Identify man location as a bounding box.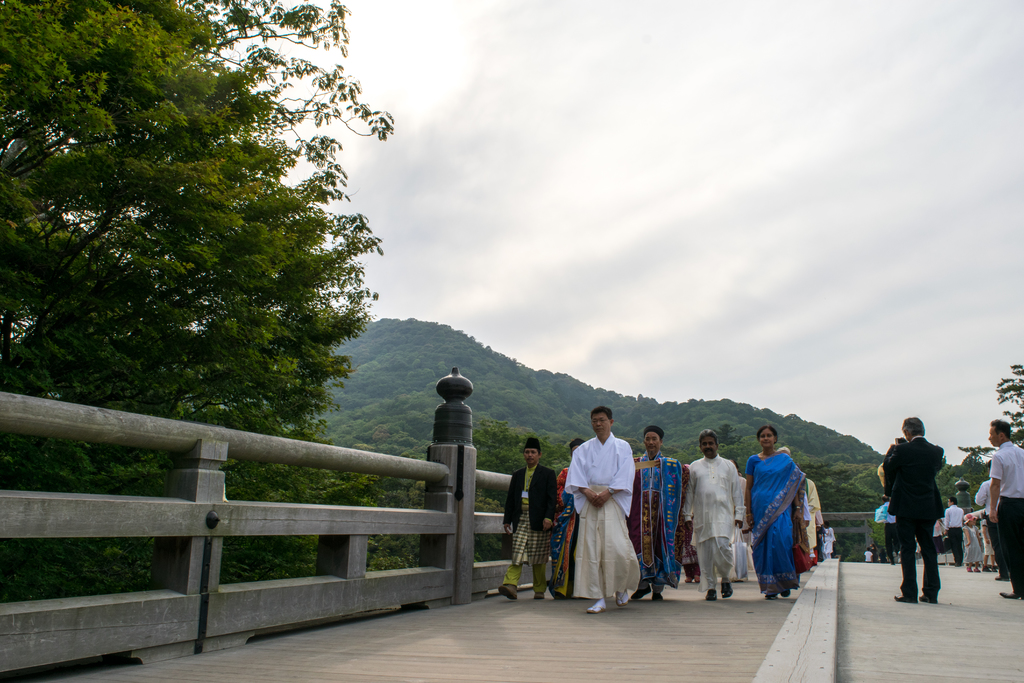
<bbox>500, 437, 561, 602</bbox>.
